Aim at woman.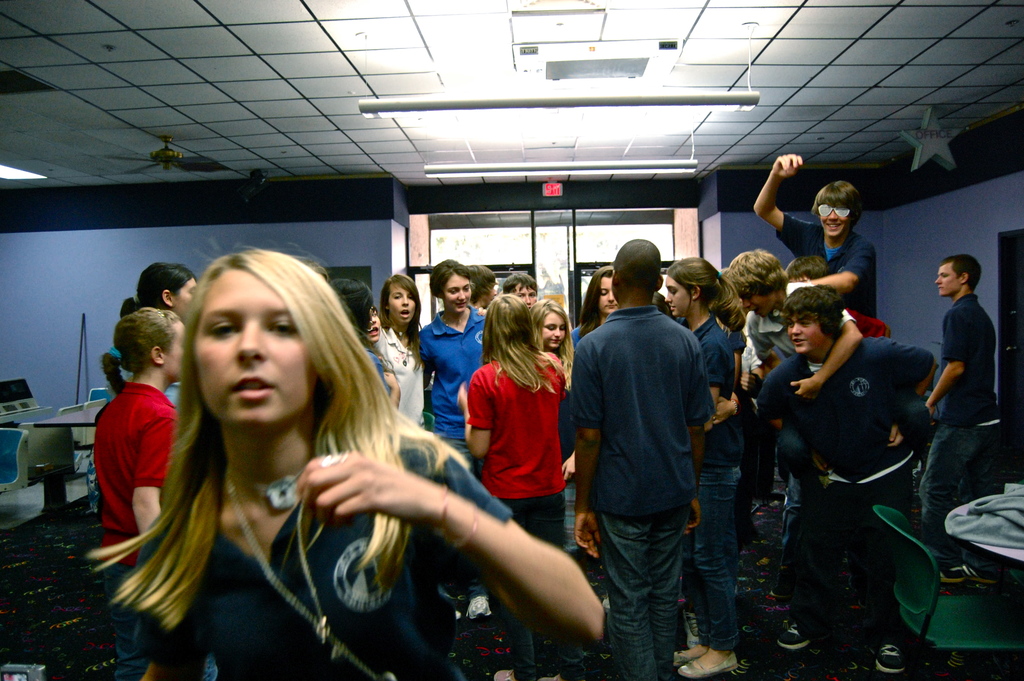
Aimed at box(575, 263, 627, 340).
